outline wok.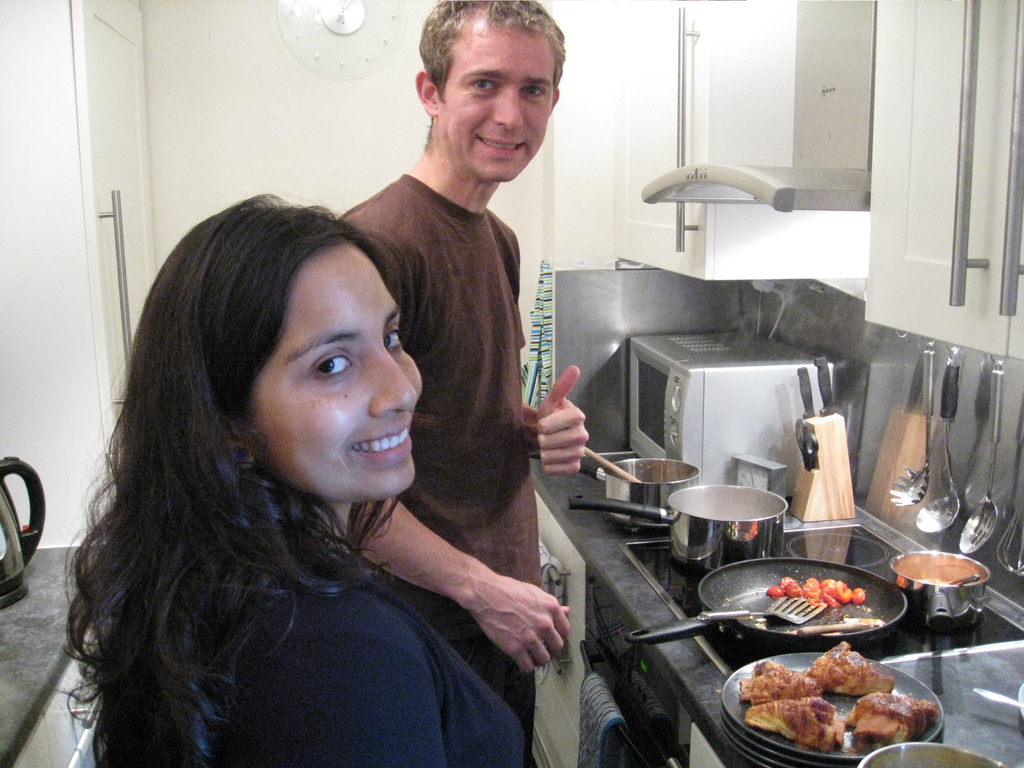
Outline: (563,483,793,565).
